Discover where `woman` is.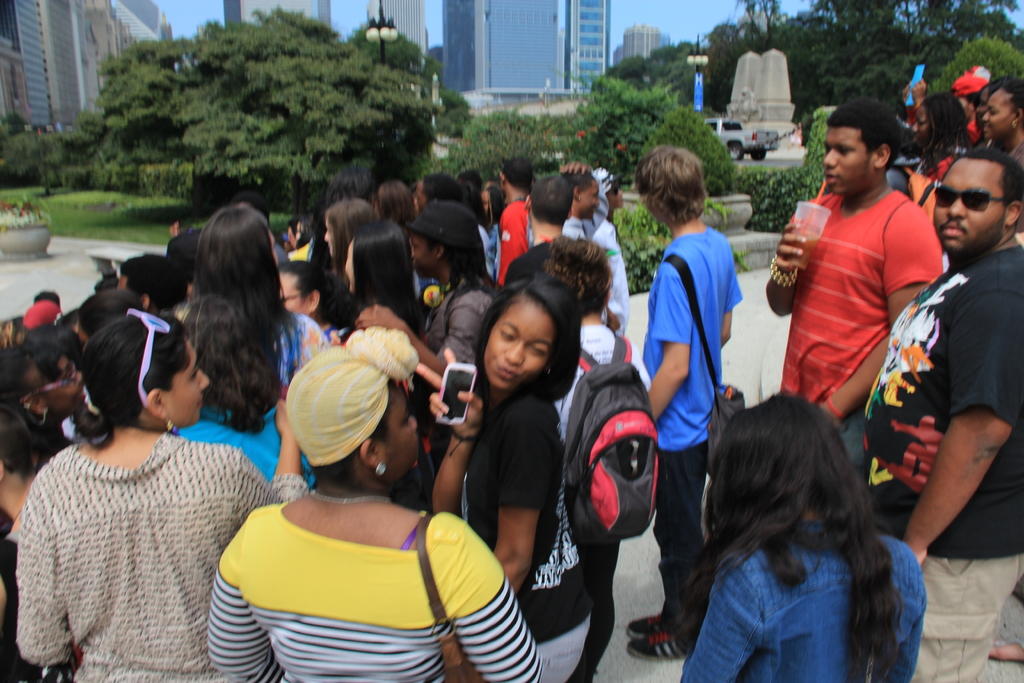
Discovered at select_region(682, 401, 936, 682).
